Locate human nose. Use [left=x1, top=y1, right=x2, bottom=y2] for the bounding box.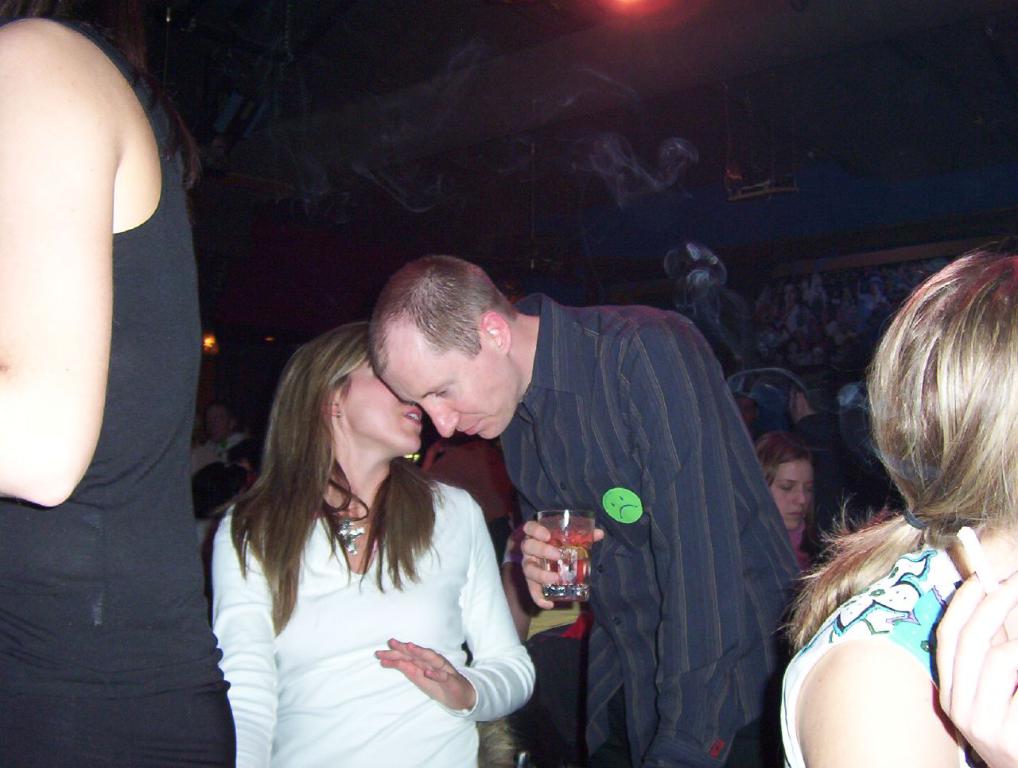
[left=795, top=488, right=803, bottom=506].
